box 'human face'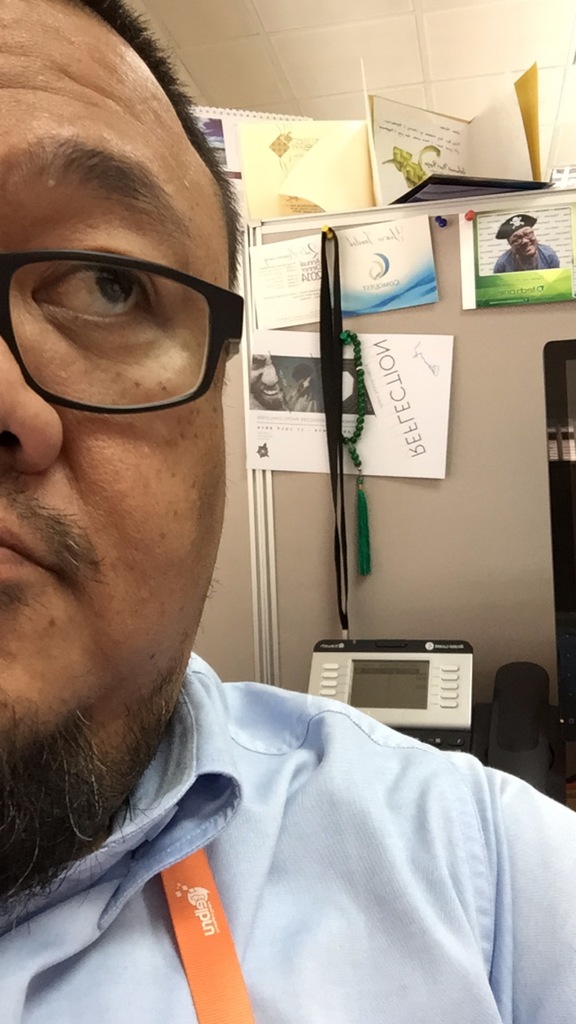
[0, 0, 231, 844]
